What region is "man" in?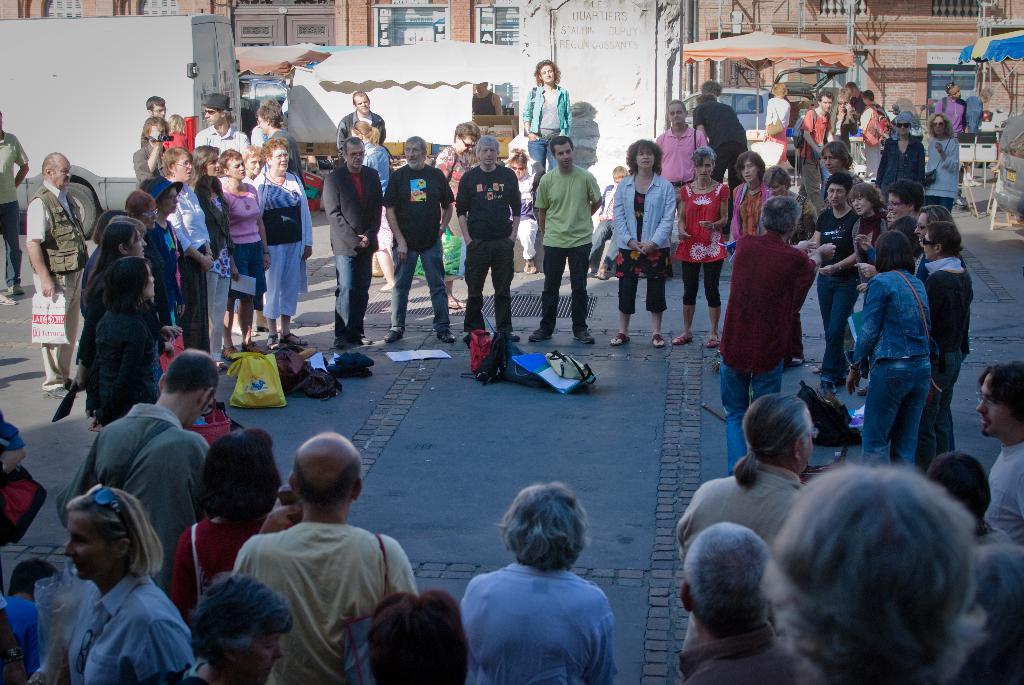
crop(220, 446, 417, 679).
